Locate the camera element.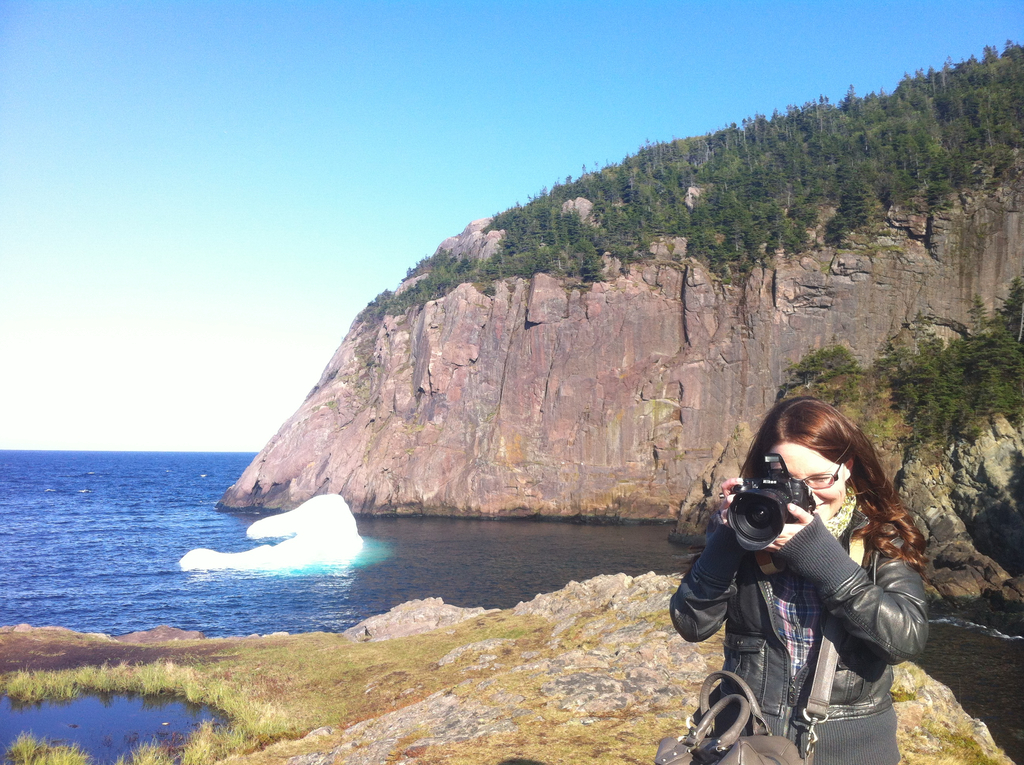
Element bbox: left=731, top=477, right=848, bottom=561.
